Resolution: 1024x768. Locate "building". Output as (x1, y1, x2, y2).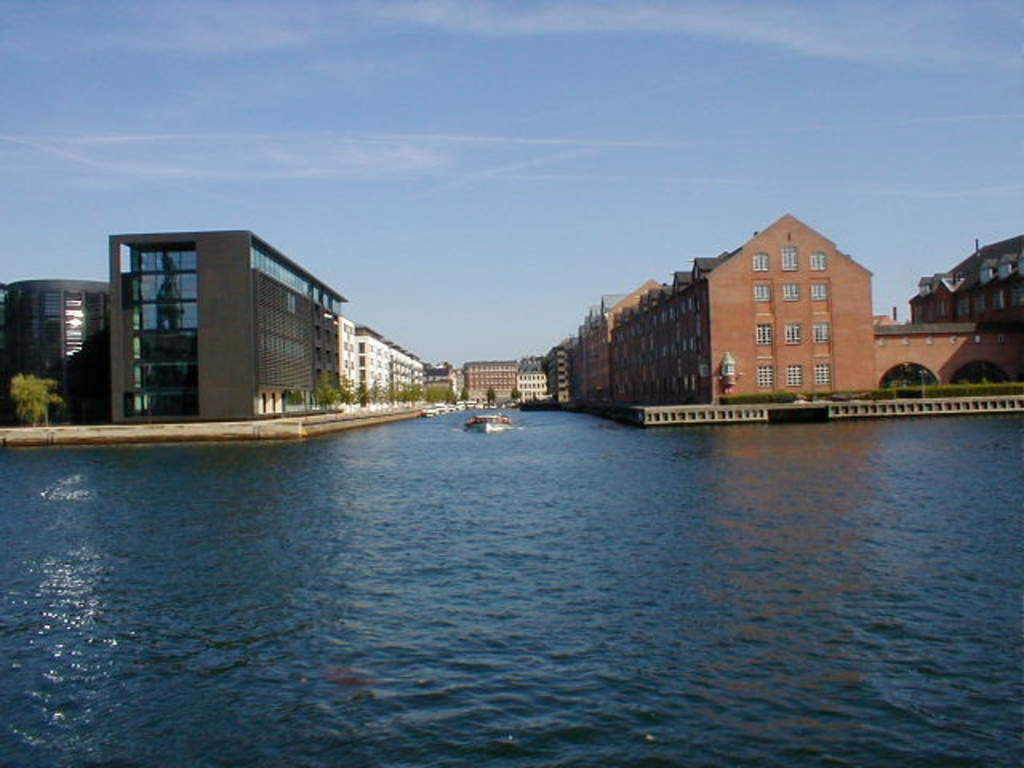
(606, 216, 883, 405).
